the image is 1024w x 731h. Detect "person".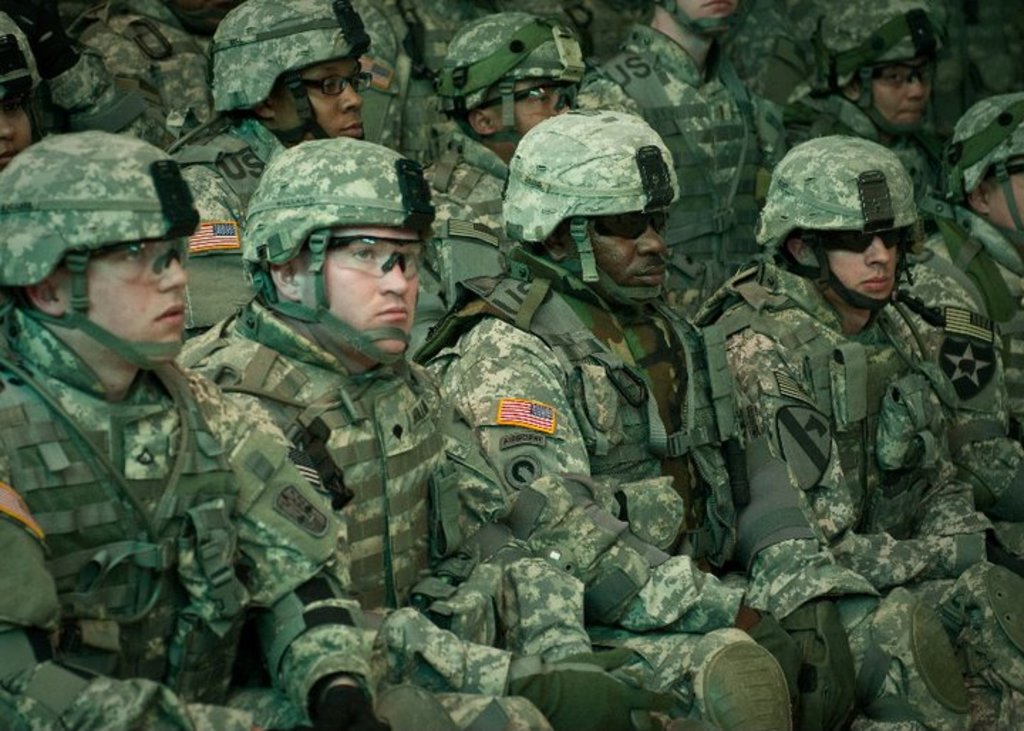
Detection: (x1=0, y1=129, x2=552, y2=730).
